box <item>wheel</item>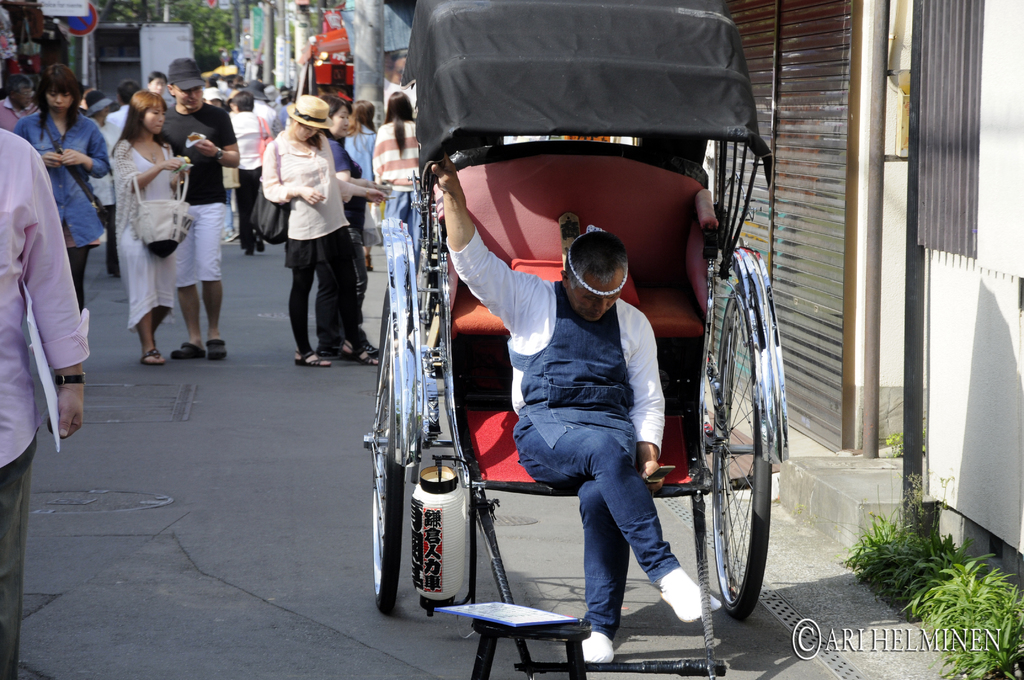
[x1=710, y1=291, x2=785, y2=634]
